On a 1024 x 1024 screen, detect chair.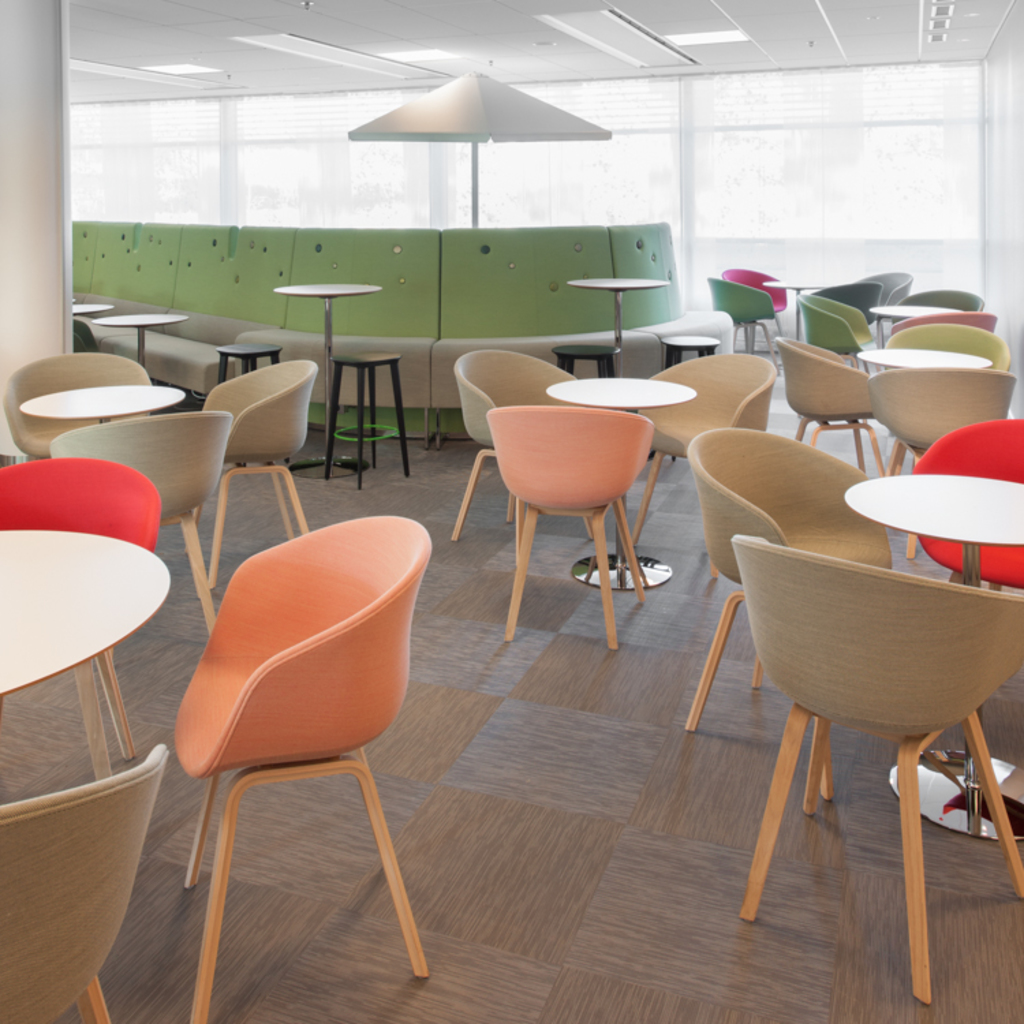
crop(0, 352, 156, 460).
